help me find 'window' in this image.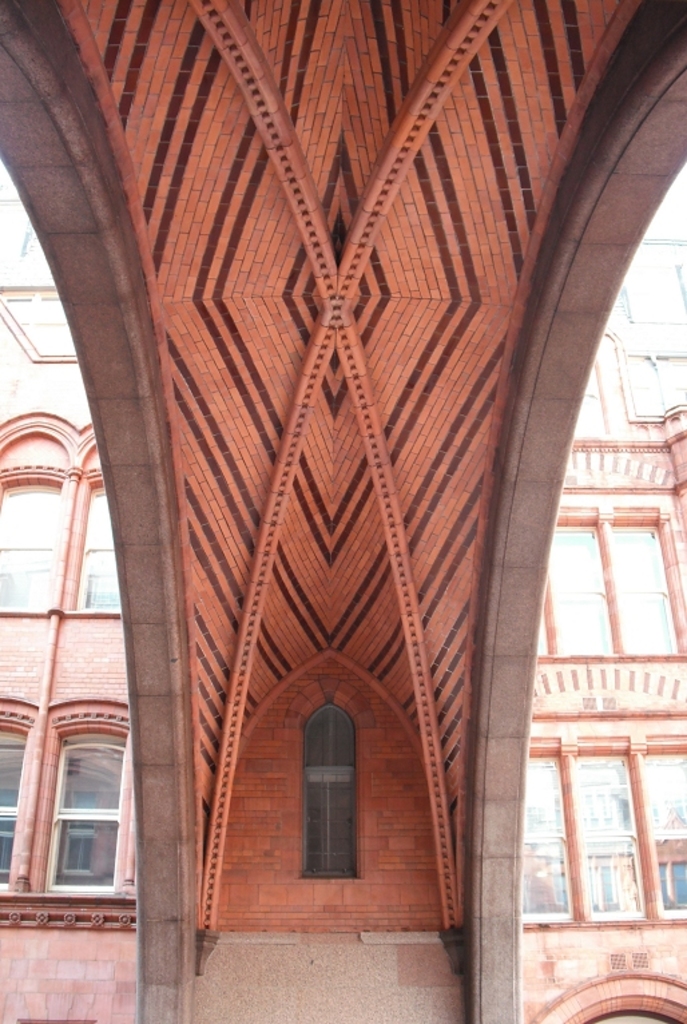
Found it: Rect(68, 475, 128, 627).
